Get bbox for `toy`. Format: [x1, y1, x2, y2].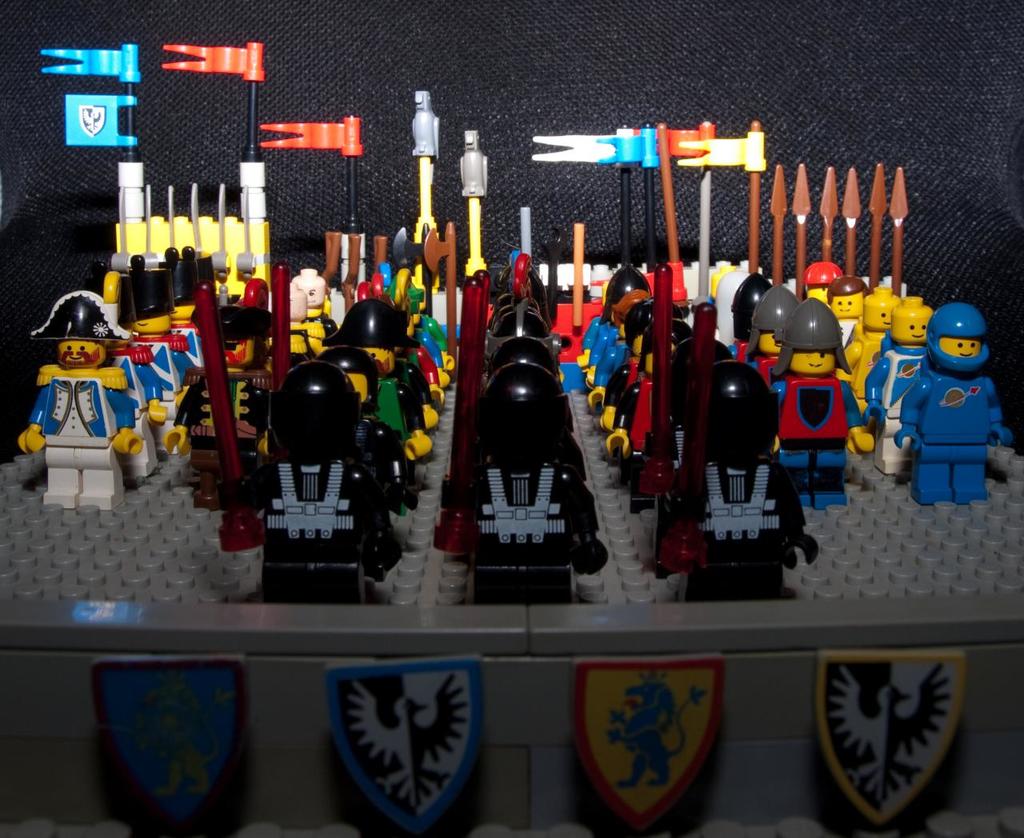
[890, 302, 1013, 505].
